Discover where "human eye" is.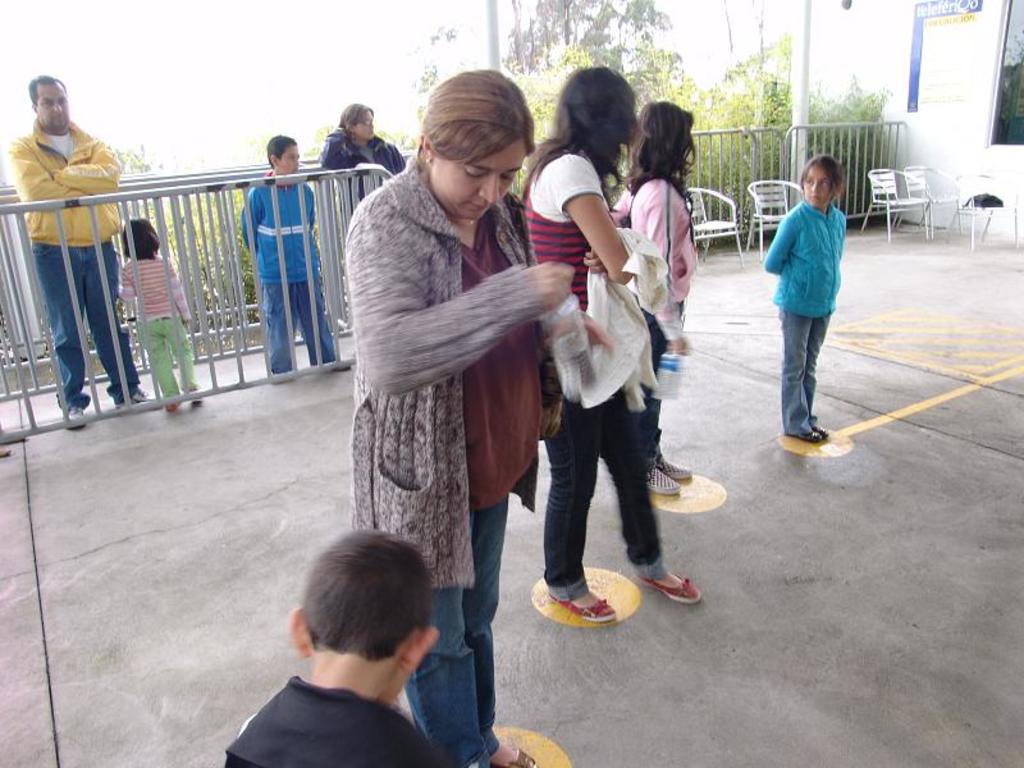
Discovered at locate(820, 178, 831, 188).
